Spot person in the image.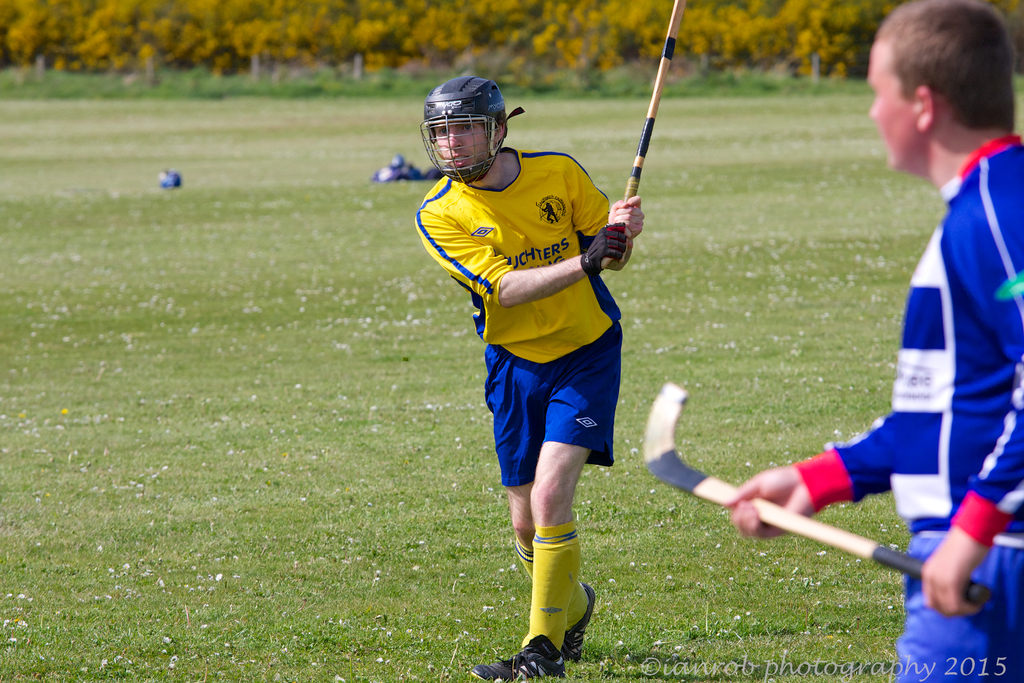
person found at crop(413, 78, 645, 682).
